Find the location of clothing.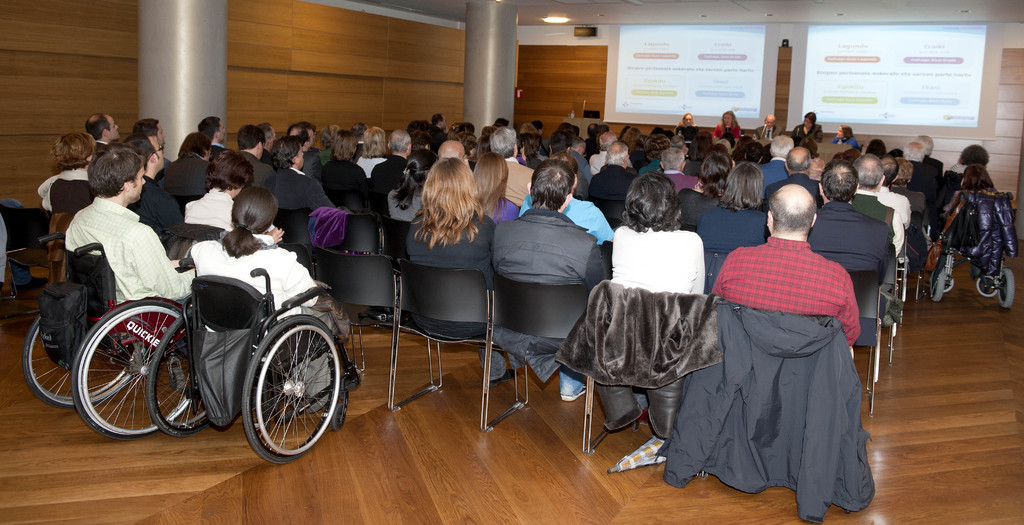
Location: [712,119,742,152].
